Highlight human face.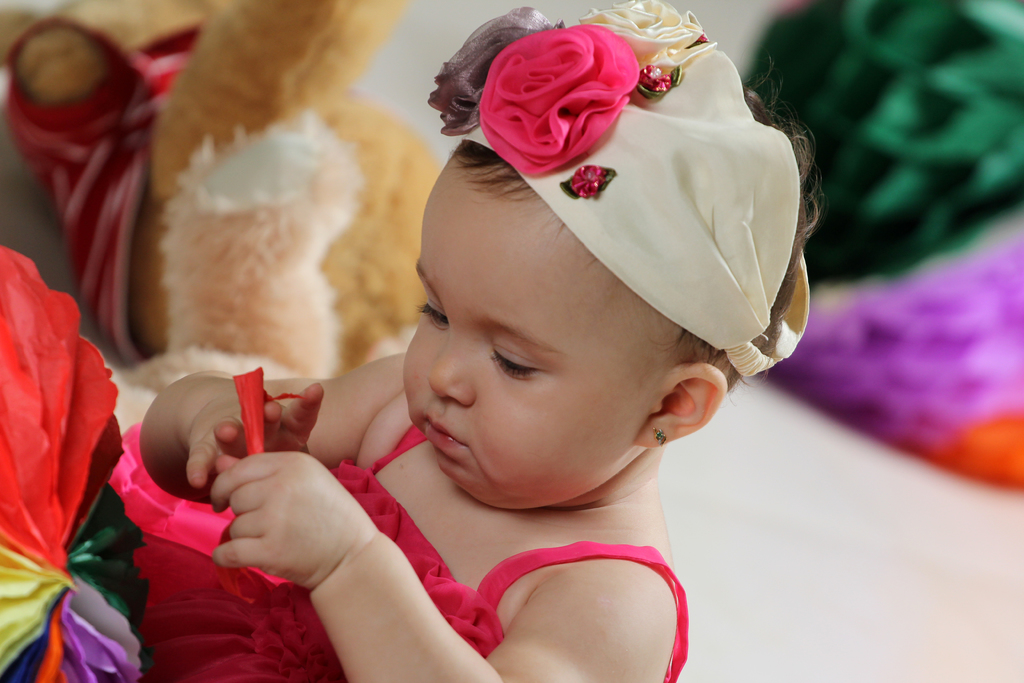
Highlighted region: crop(402, 154, 678, 510).
